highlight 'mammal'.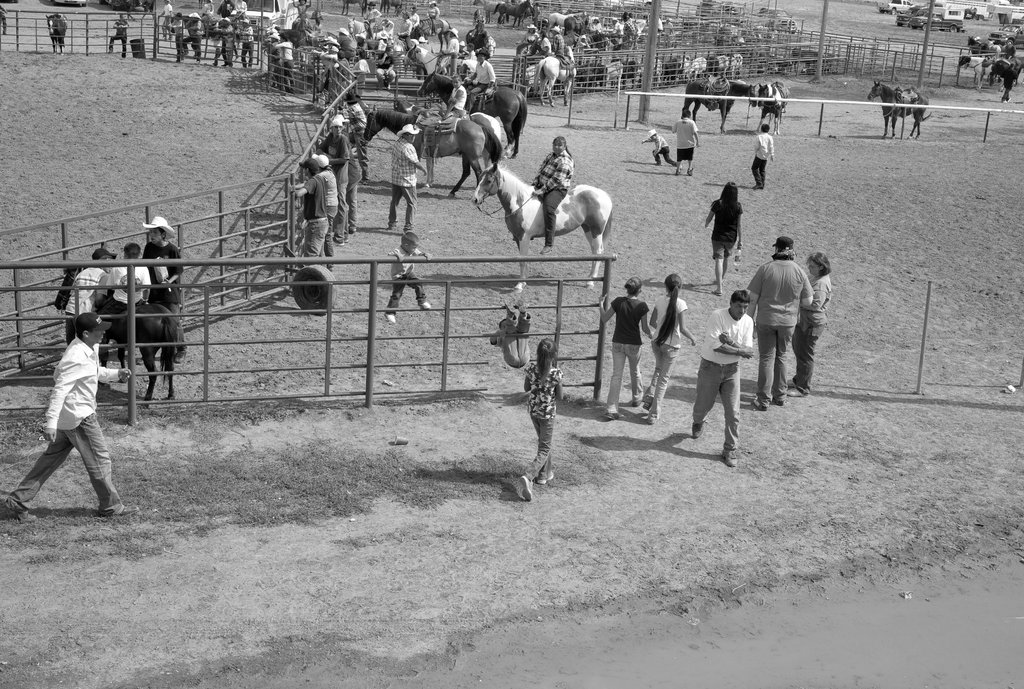
Highlighted region: {"x1": 684, "y1": 75, "x2": 752, "y2": 133}.
